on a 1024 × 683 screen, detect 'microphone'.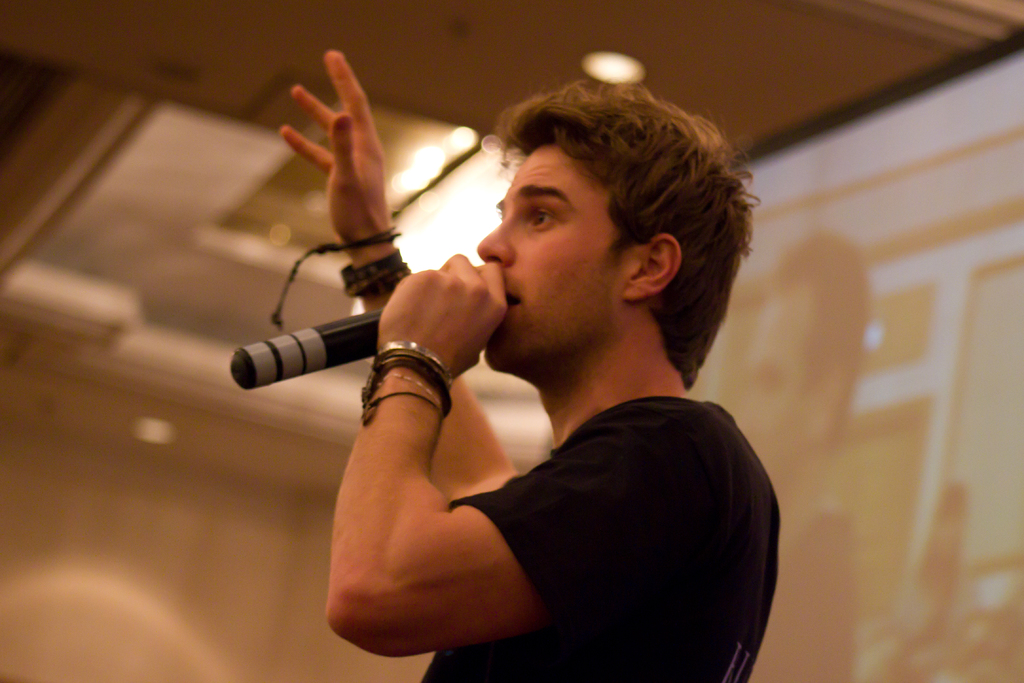
rect(226, 305, 387, 395).
